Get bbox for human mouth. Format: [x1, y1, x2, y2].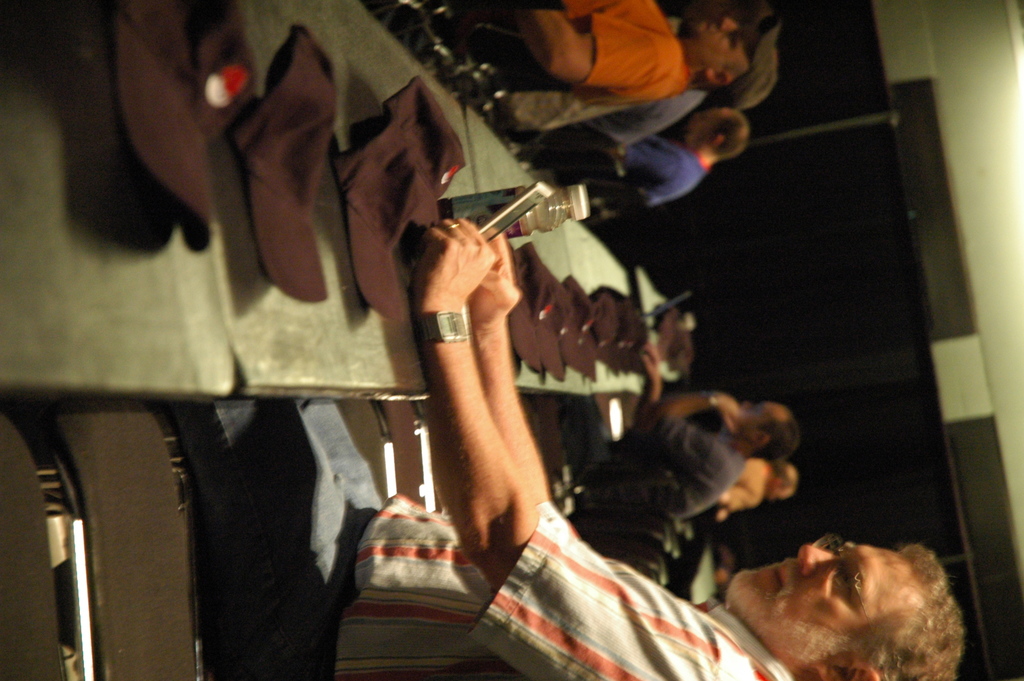
[766, 568, 780, 583].
